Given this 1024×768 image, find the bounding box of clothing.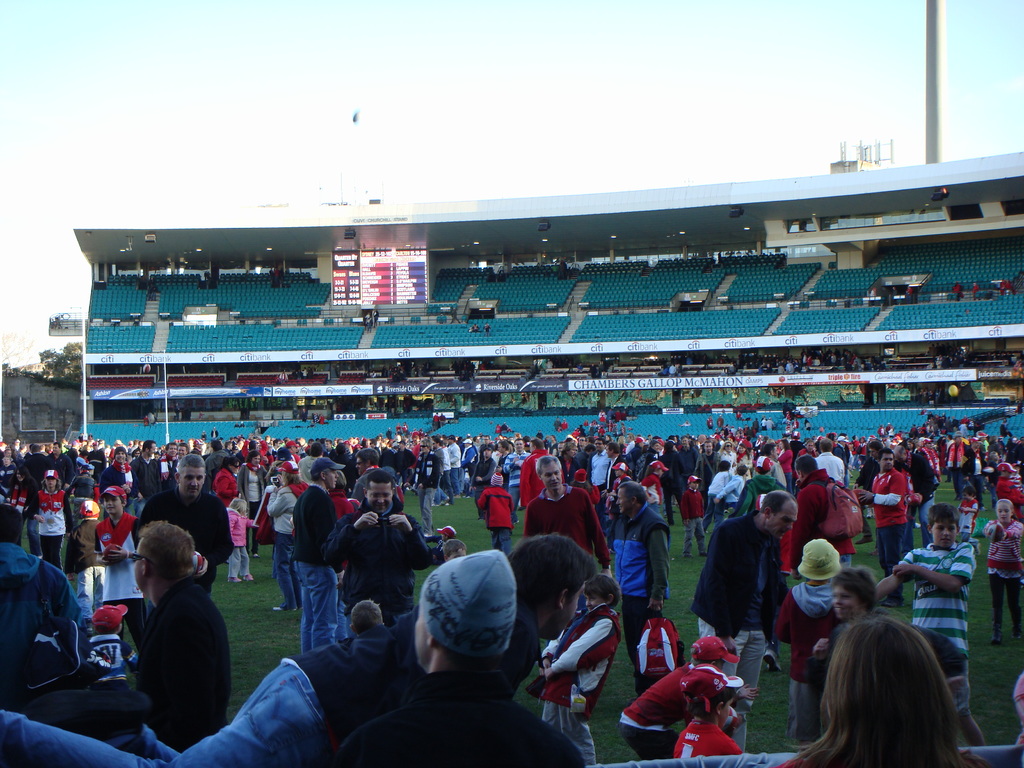
(left=333, top=449, right=358, bottom=480).
